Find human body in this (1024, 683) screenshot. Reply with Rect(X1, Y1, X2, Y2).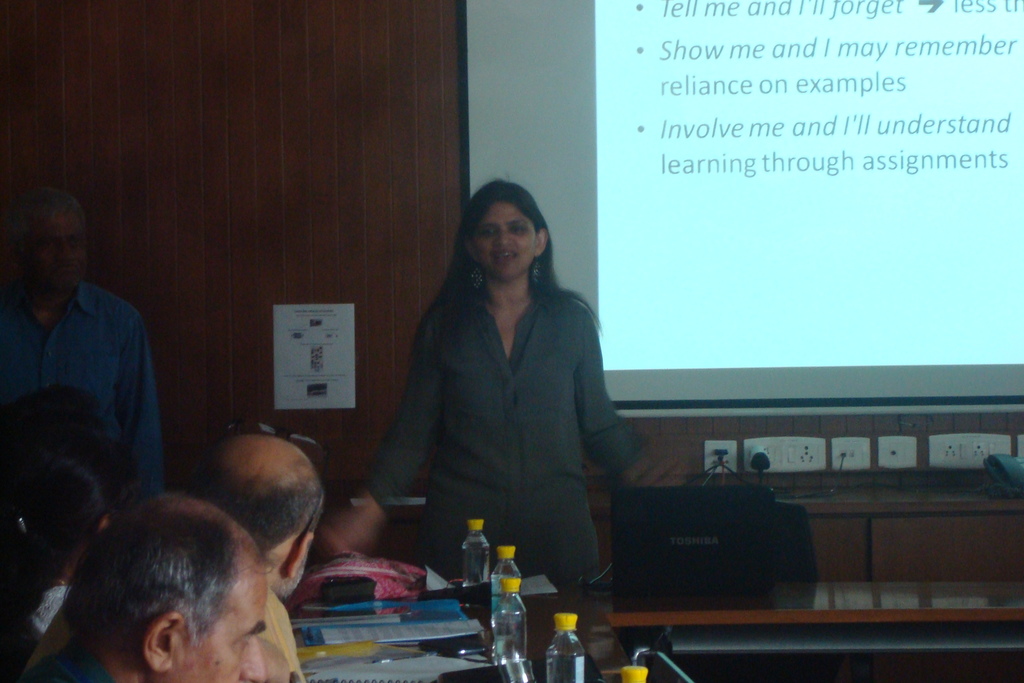
Rect(1, 194, 169, 522).
